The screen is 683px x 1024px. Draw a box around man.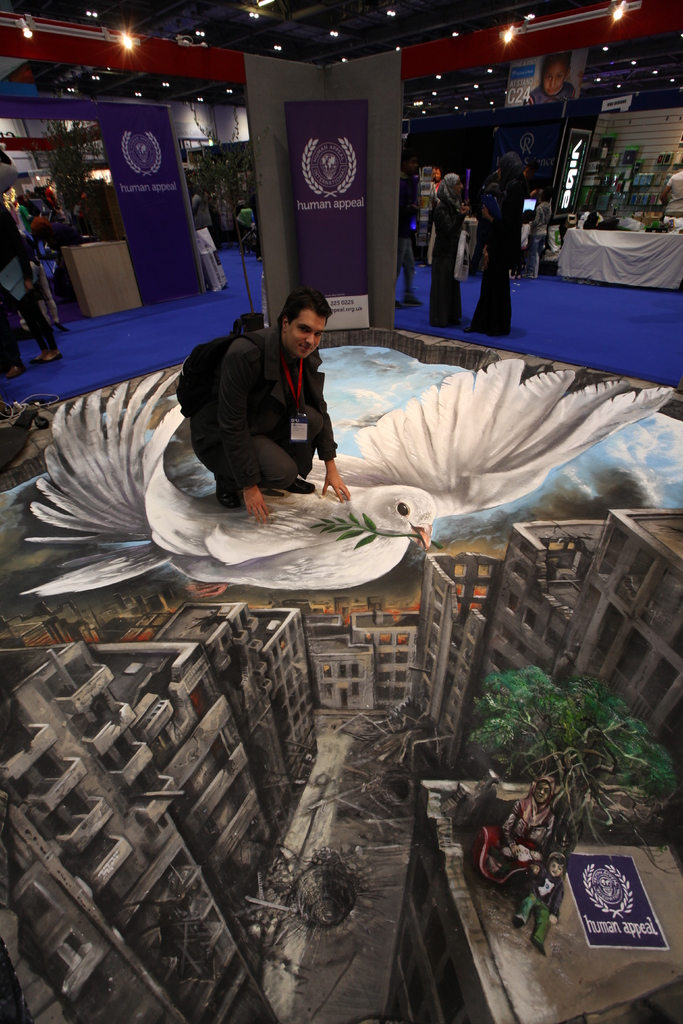
(167,300,370,532).
